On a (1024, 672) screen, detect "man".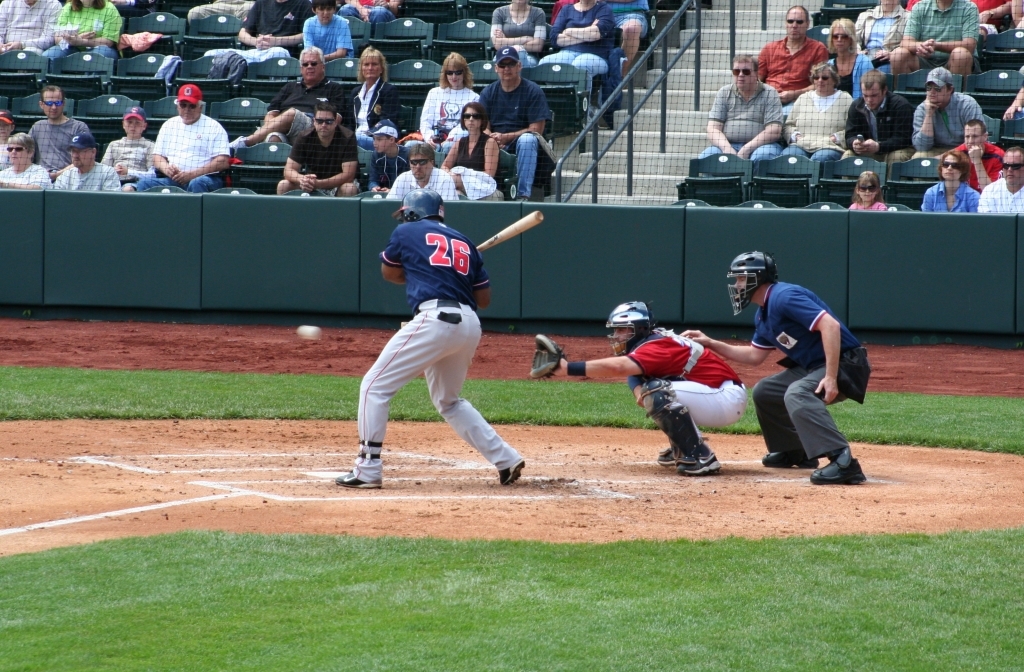
<box>402,141,450,208</box>.
